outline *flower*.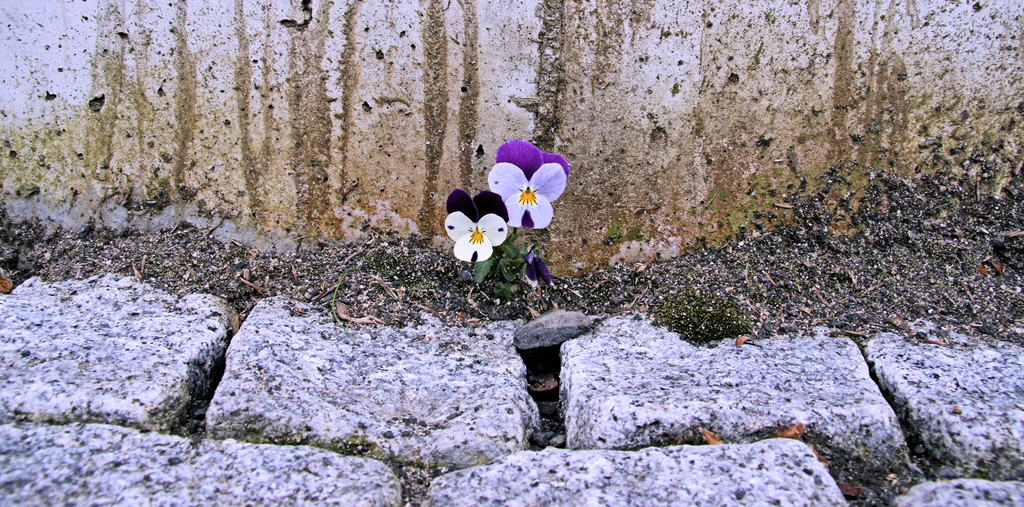
Outline: left=484, top=136, right=569, bottom=231.
